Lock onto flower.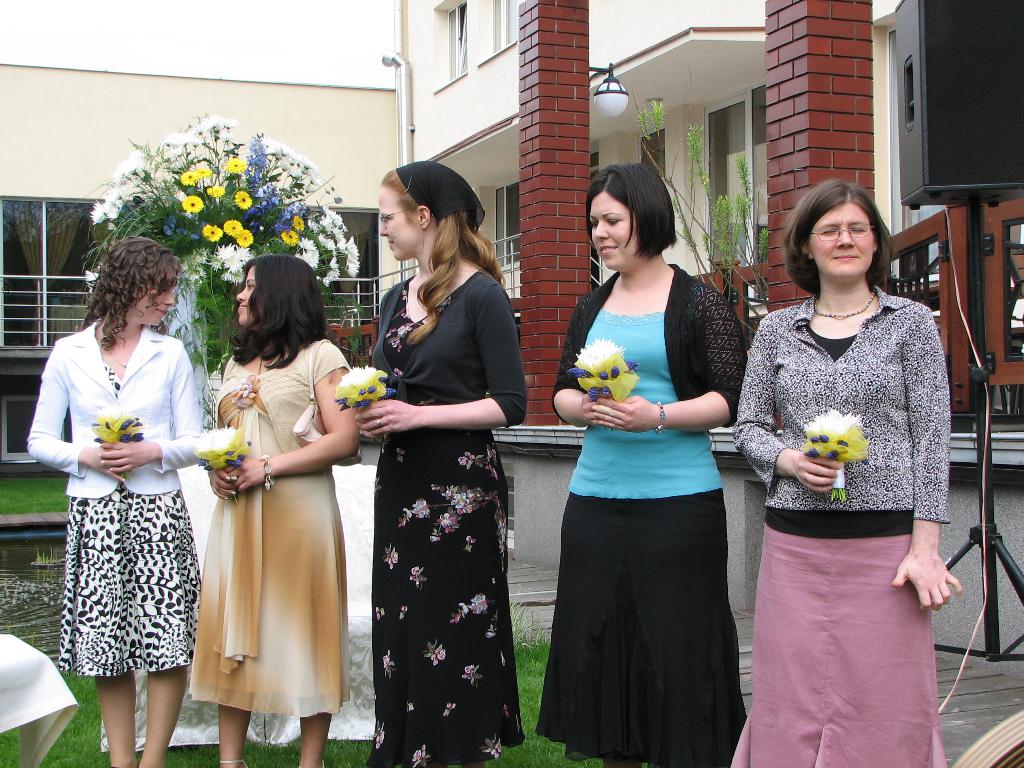
Locked: detection(808, 407, 863, 443).
